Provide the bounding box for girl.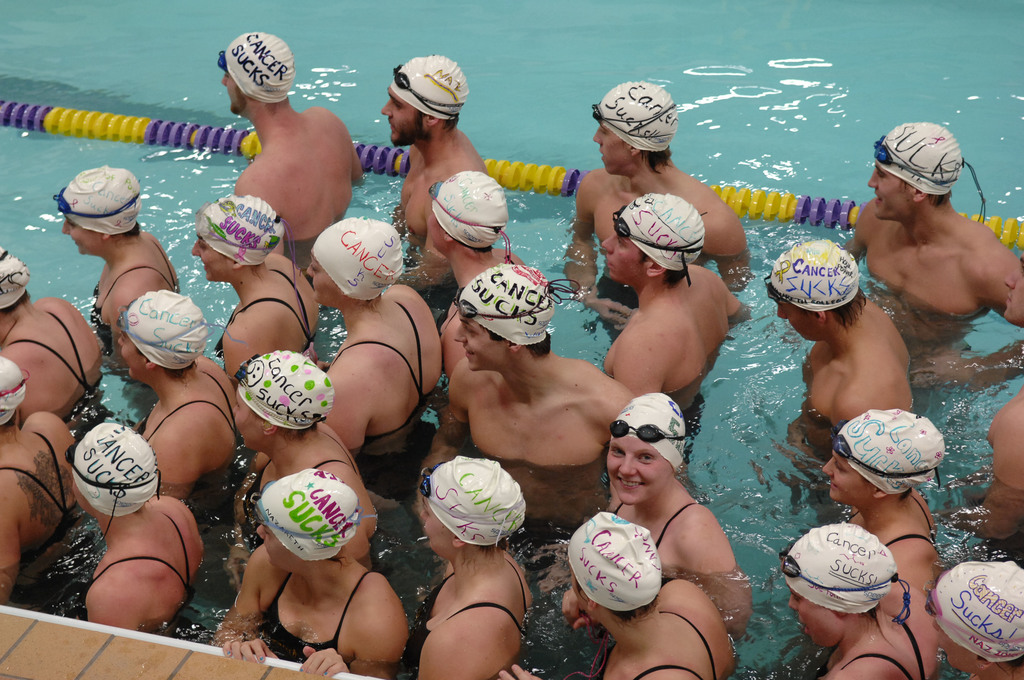
<region>781, 523, 945, 679</region>.
